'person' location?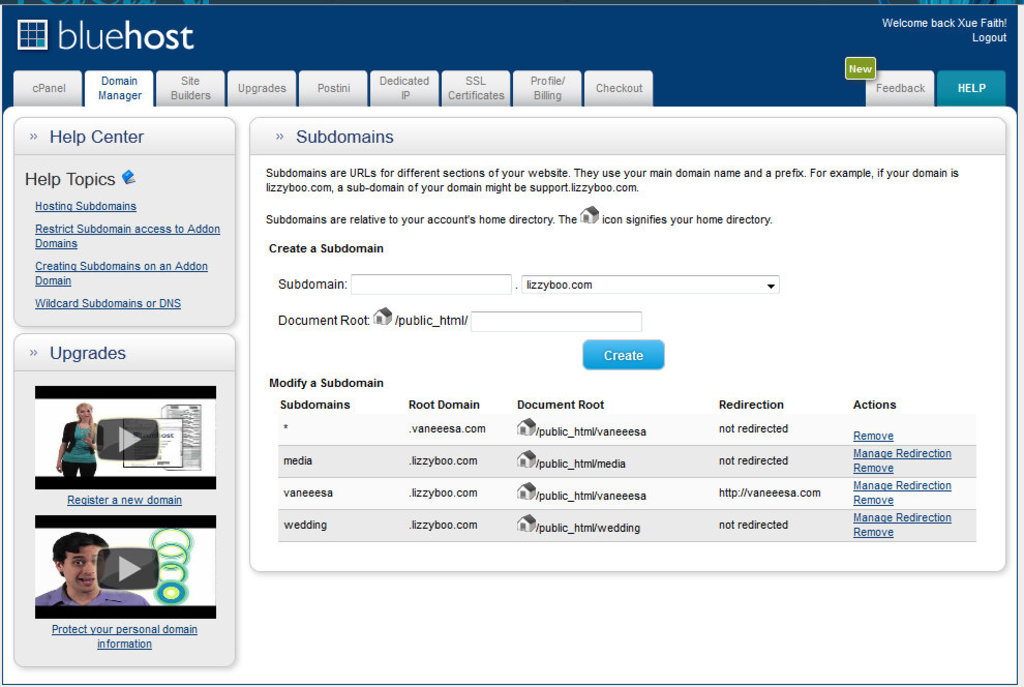
54,401,104,481
